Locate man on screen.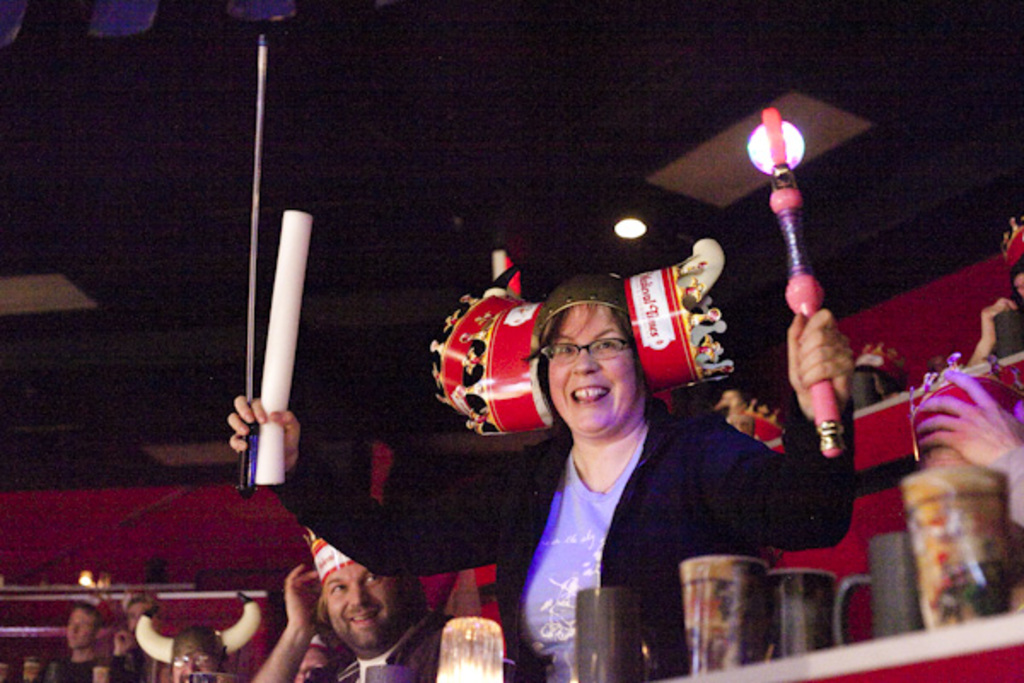
On screen at bbox(36, 601, 106, 681).
